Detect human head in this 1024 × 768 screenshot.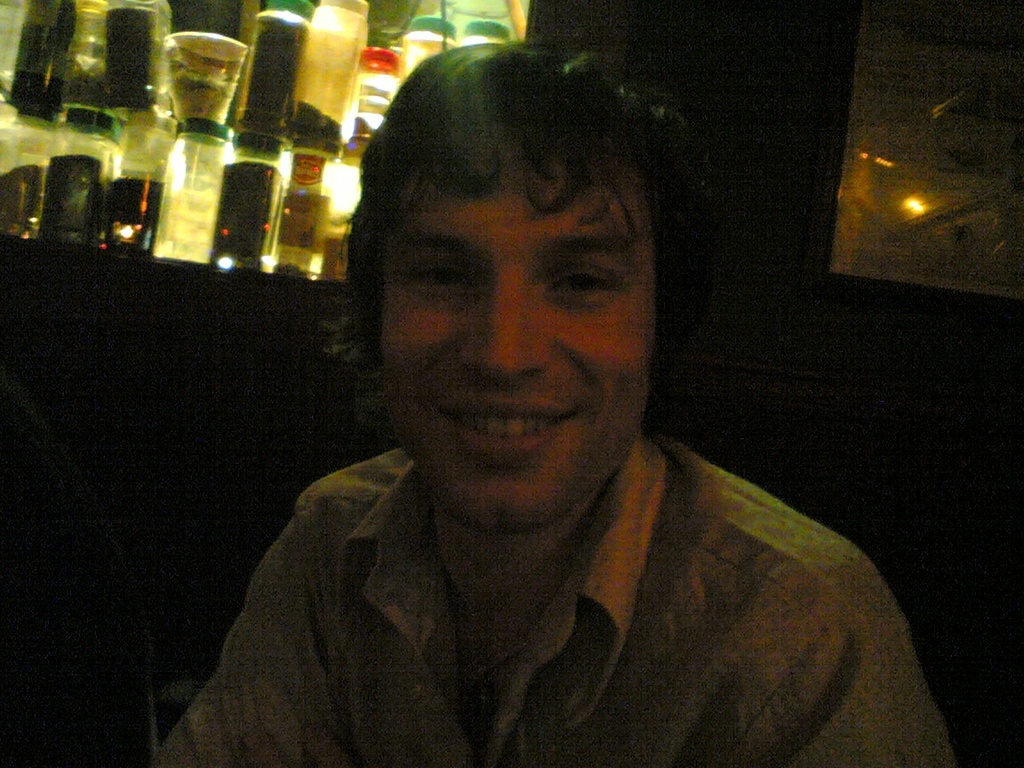
Detection: (x1=364, y1=18, x2=693, y2=491).
